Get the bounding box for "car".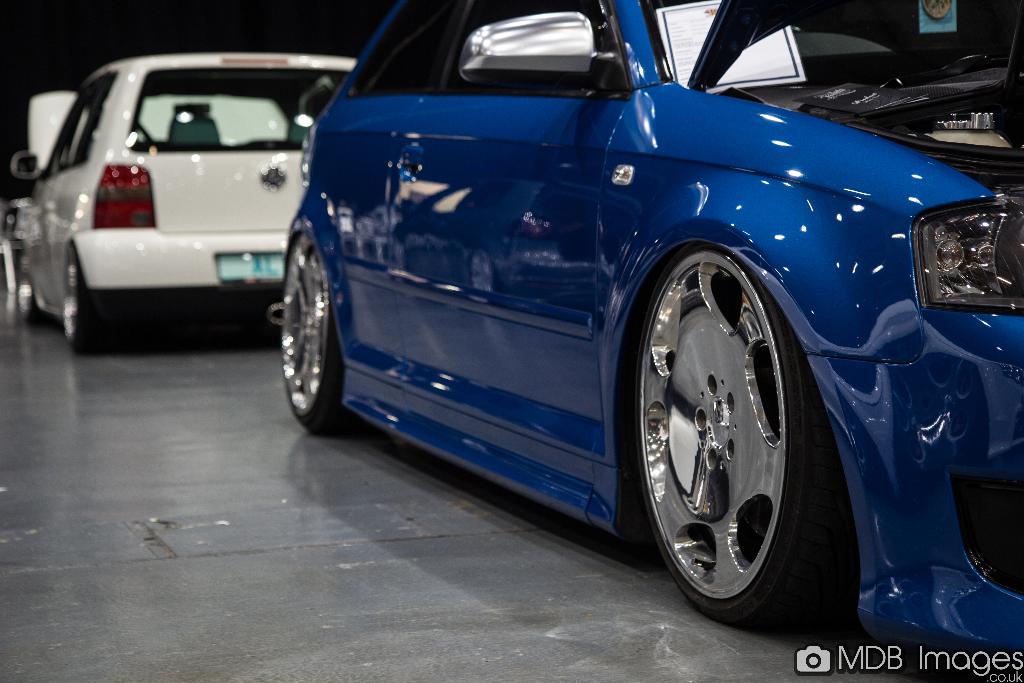
x1=0, y1=52, x2=355, y2=350.
